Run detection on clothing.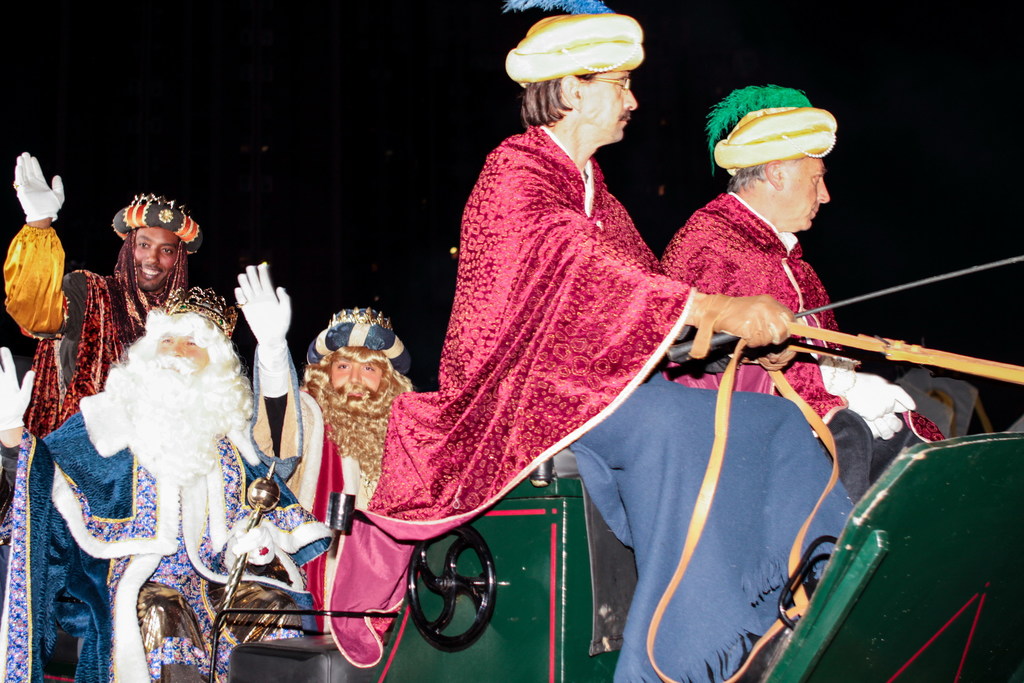
Result: 324 117 856 682.
